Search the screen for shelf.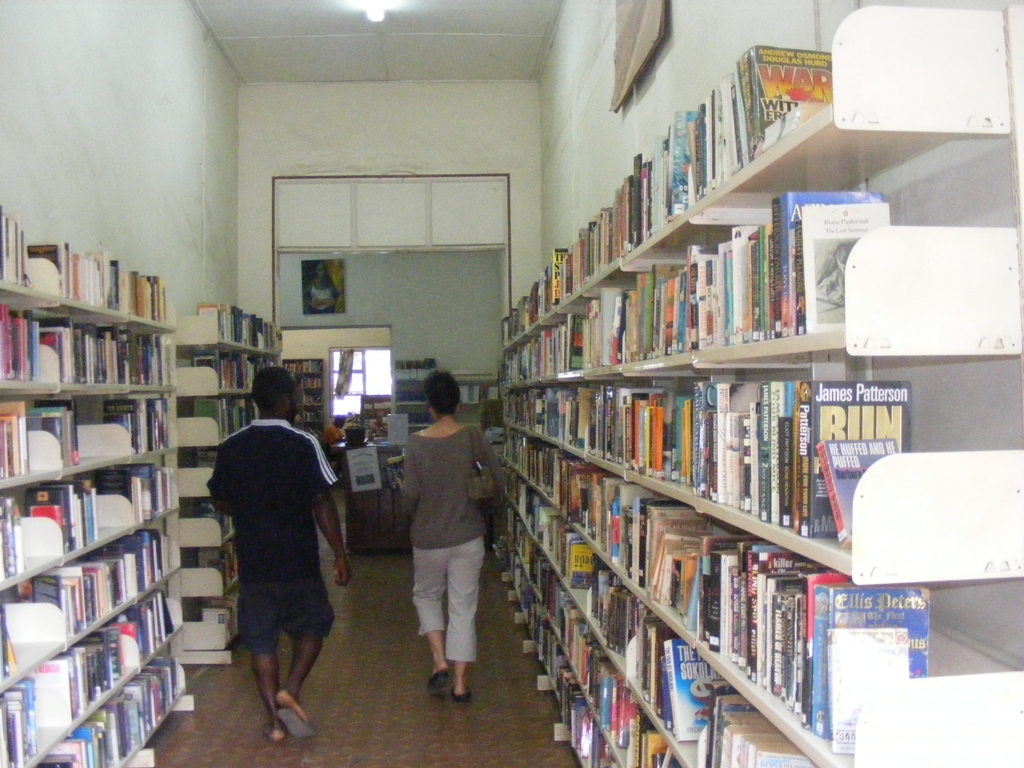
Found at bbox(502, 359, 1023, 573).
